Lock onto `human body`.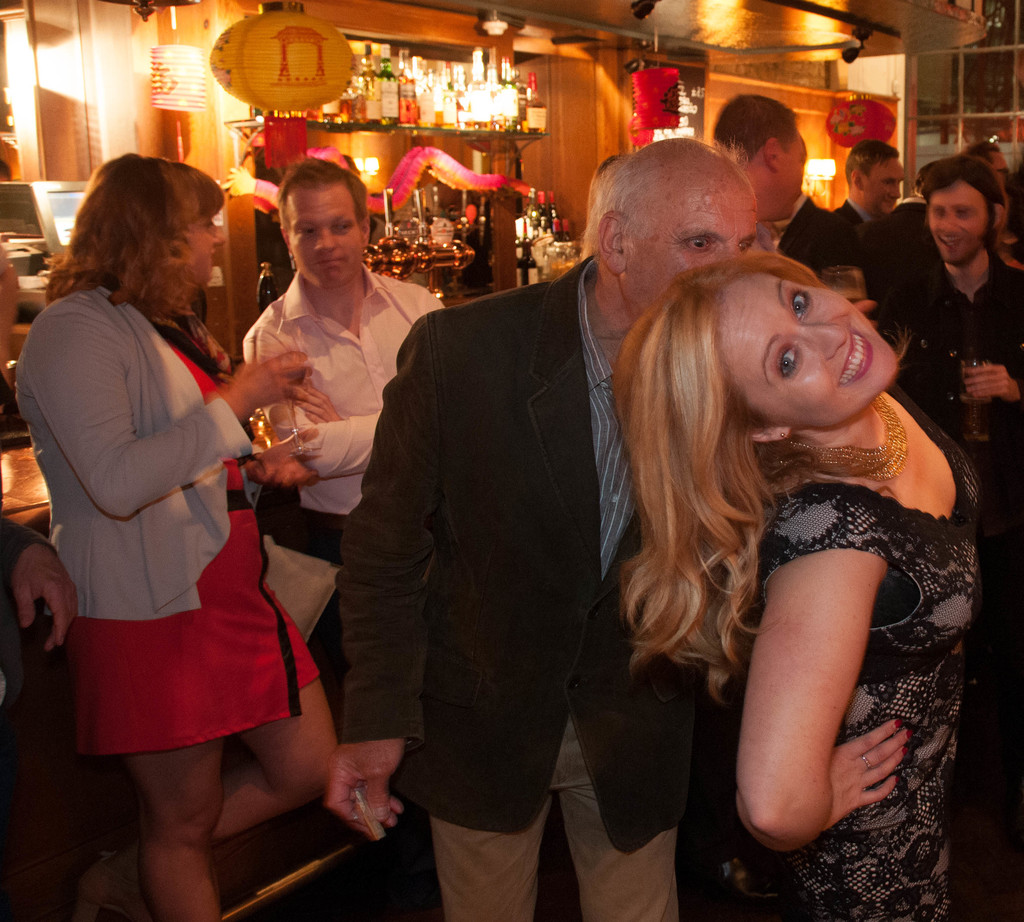
Locked: <box>566,206,1007,893</box>.
